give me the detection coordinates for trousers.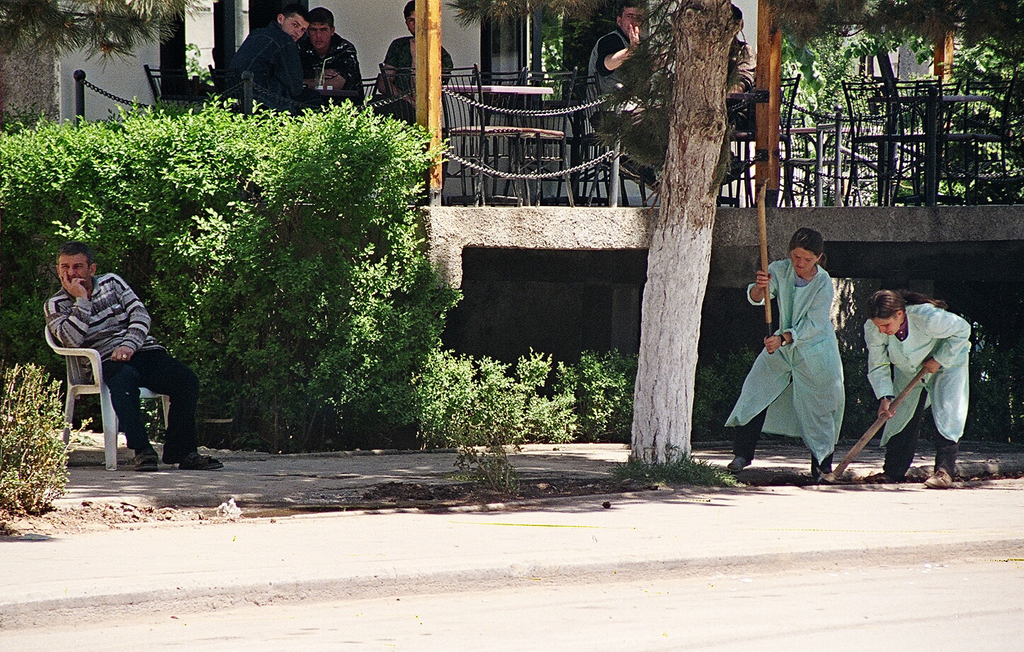
<bbox>91, 341, 203, 449</bbox>.
